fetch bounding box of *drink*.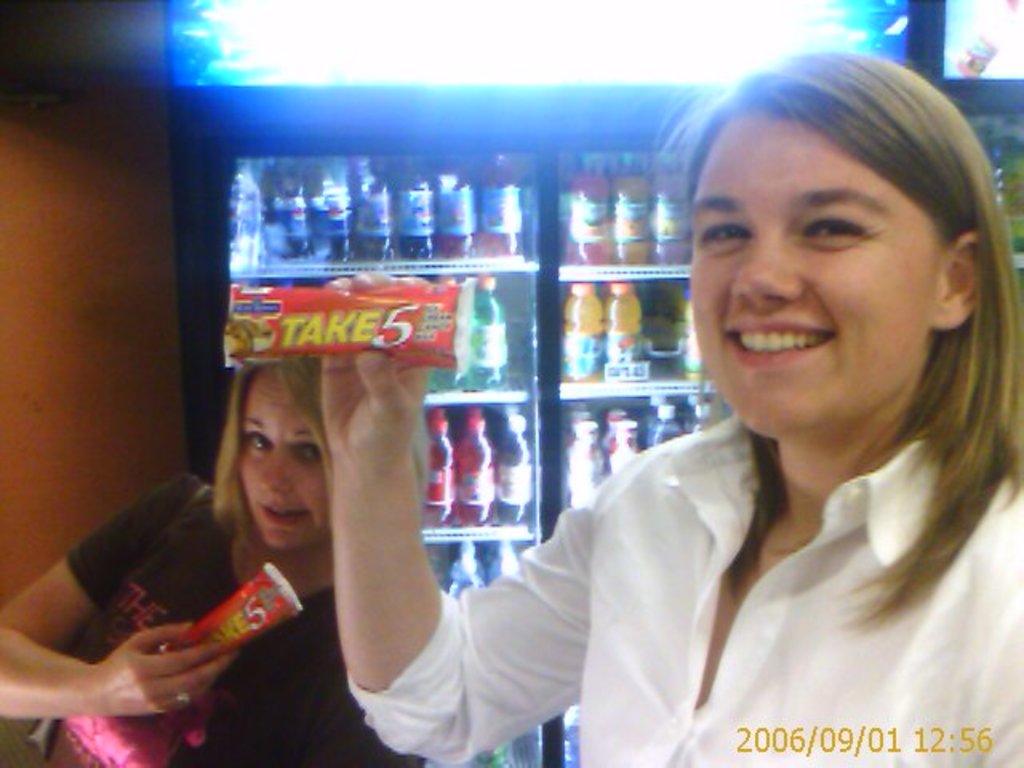
Bbox: (461, 278, 510, 392).
